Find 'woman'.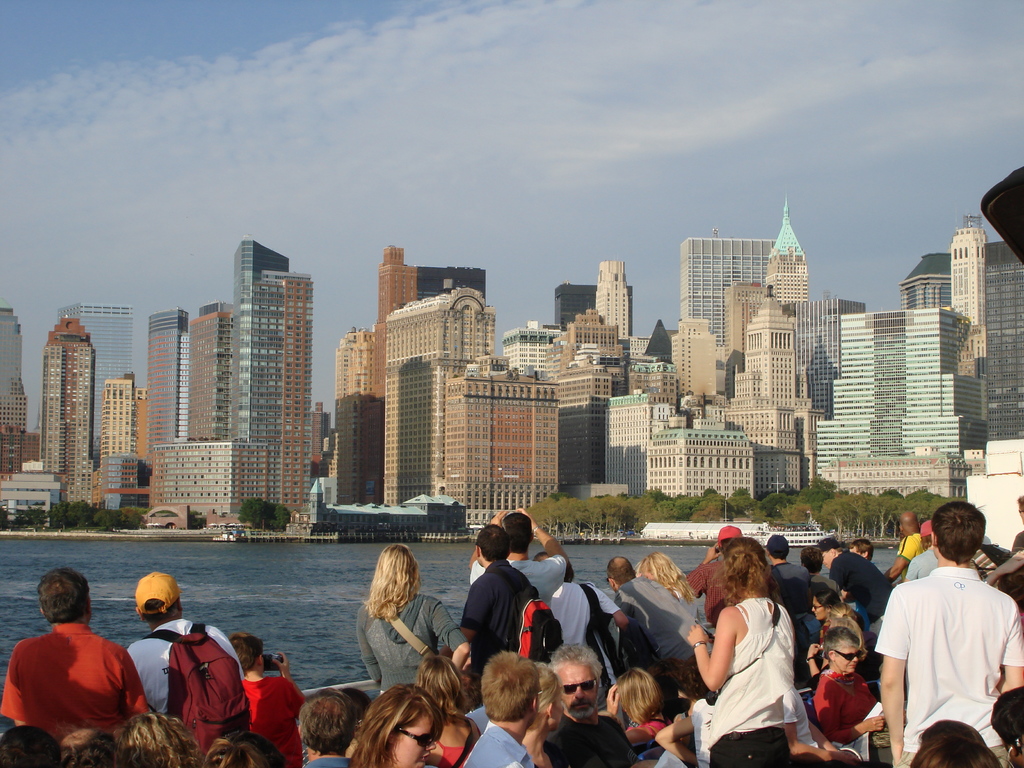
select_region(687, 538, 794, 765).
